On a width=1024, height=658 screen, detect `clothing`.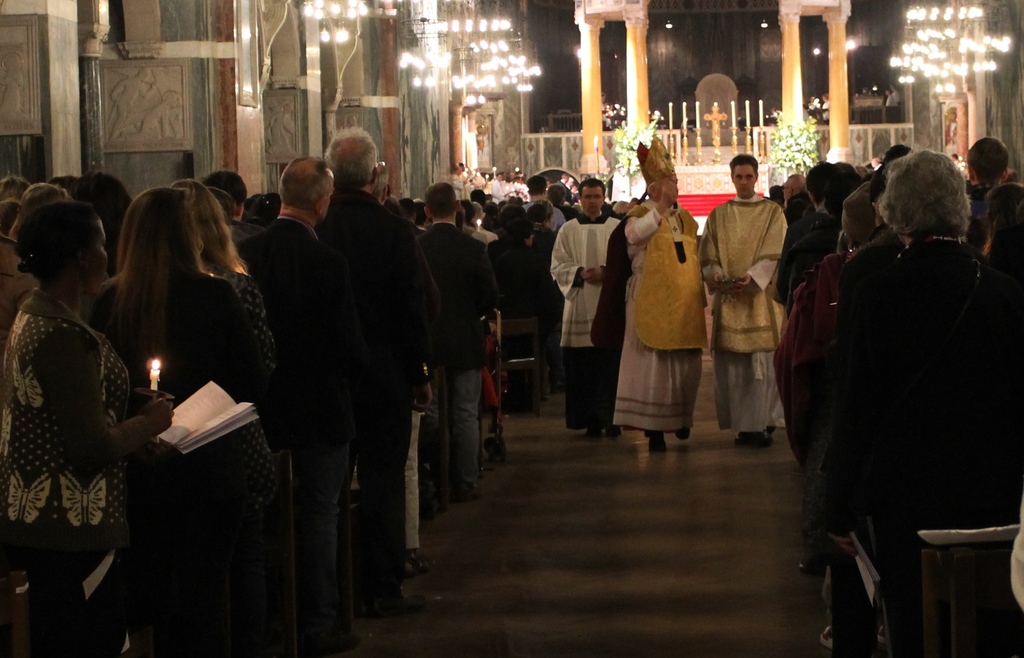
bbox(476, 222, 542, 413).
